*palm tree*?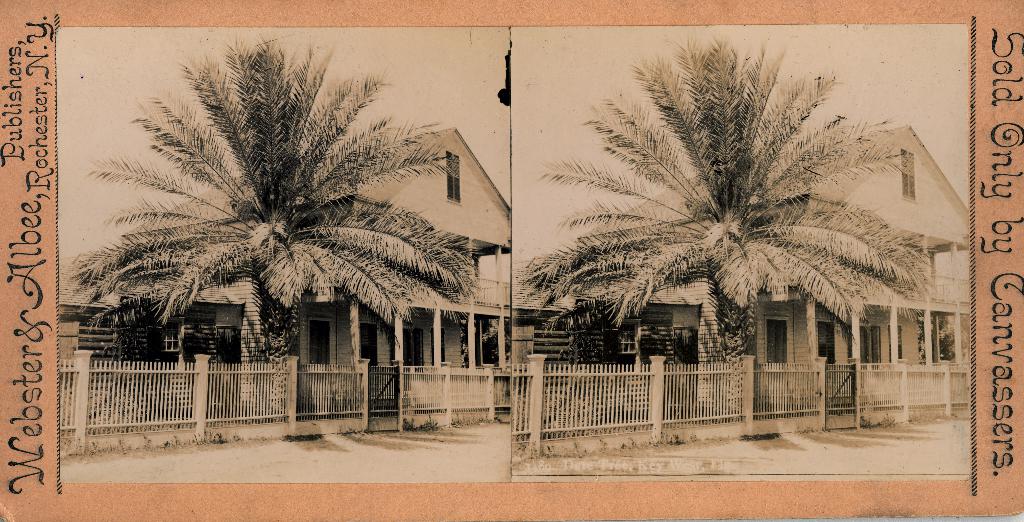
x1=531, y1=29, x2=940, y2=449
